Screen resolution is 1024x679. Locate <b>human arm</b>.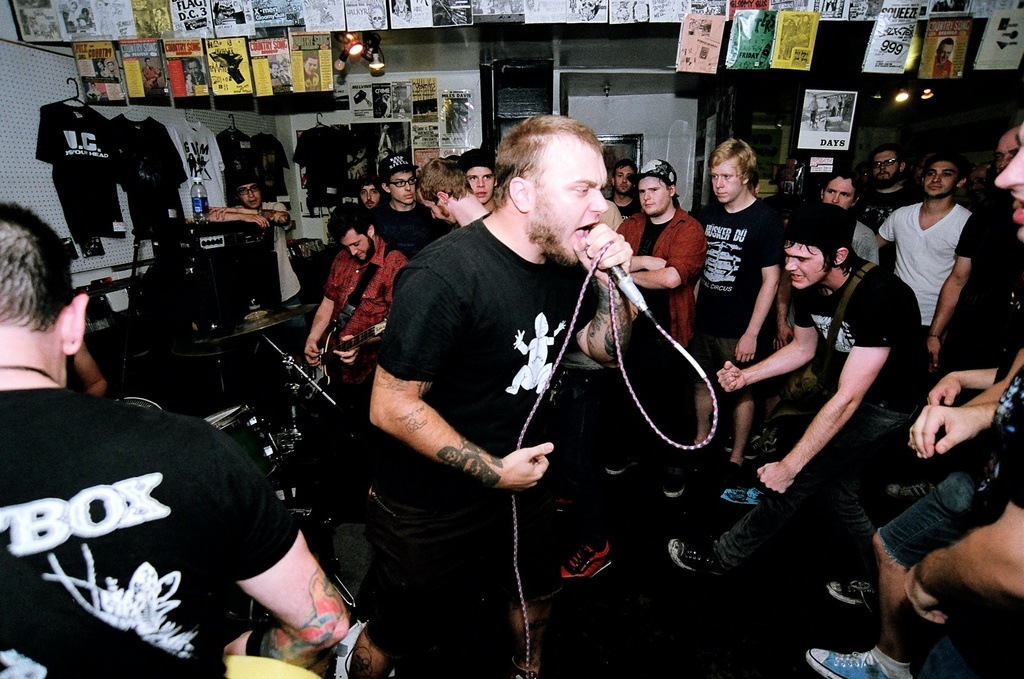
locate(719, 288, 824, 402).
